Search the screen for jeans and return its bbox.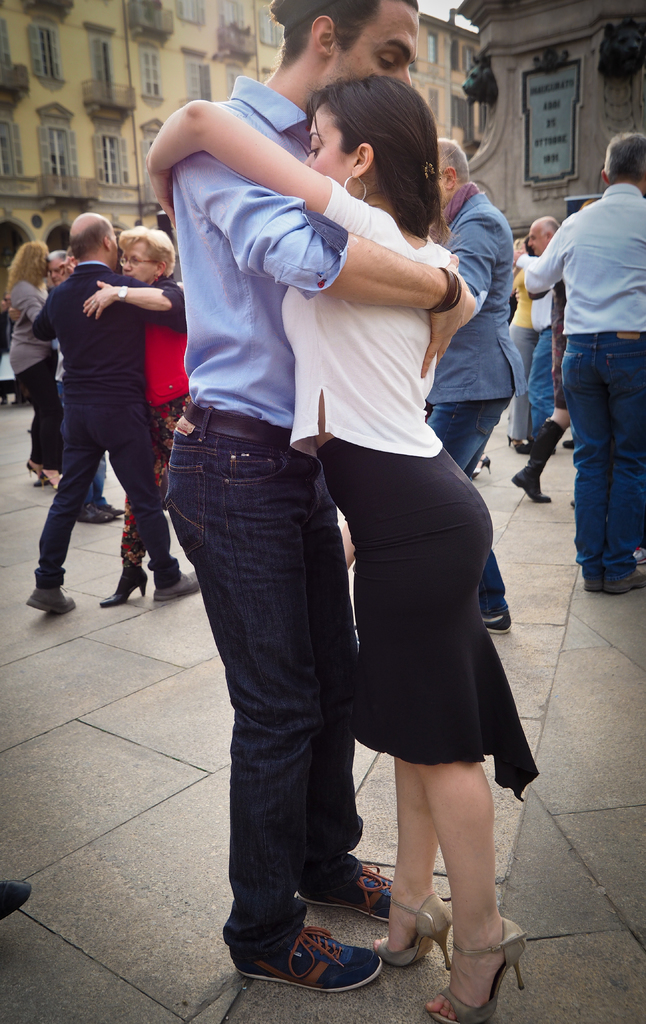
Found: crop(529, 324, 557, 445).
